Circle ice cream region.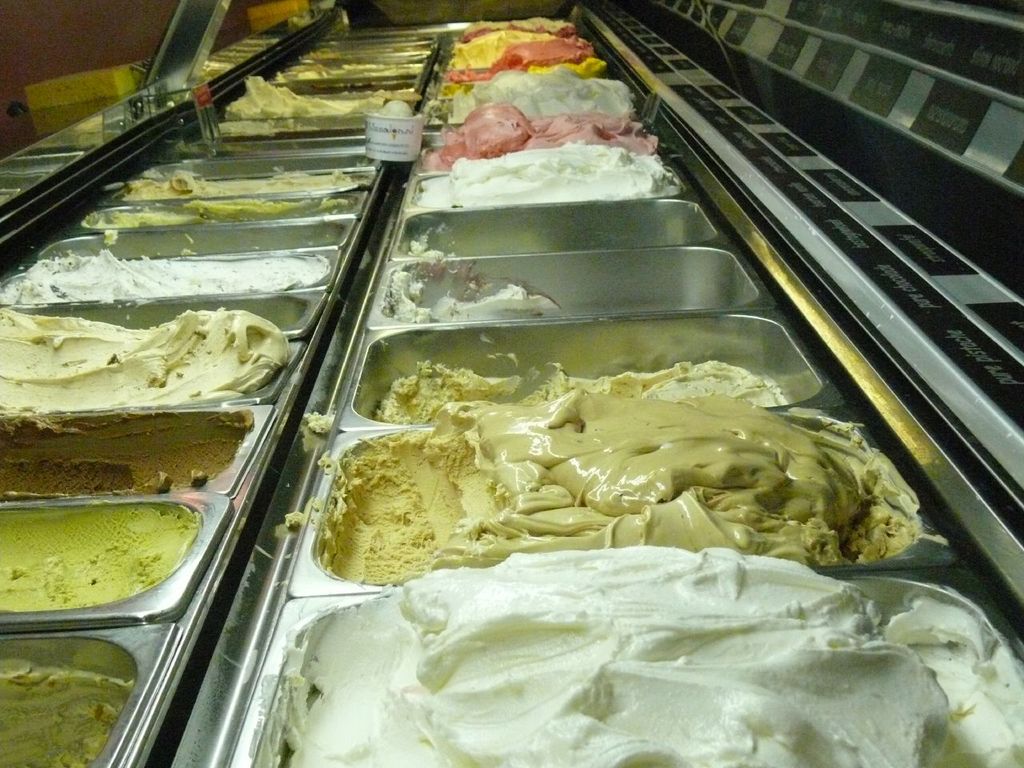
Region: bbox(429, 103, 658, 173).
